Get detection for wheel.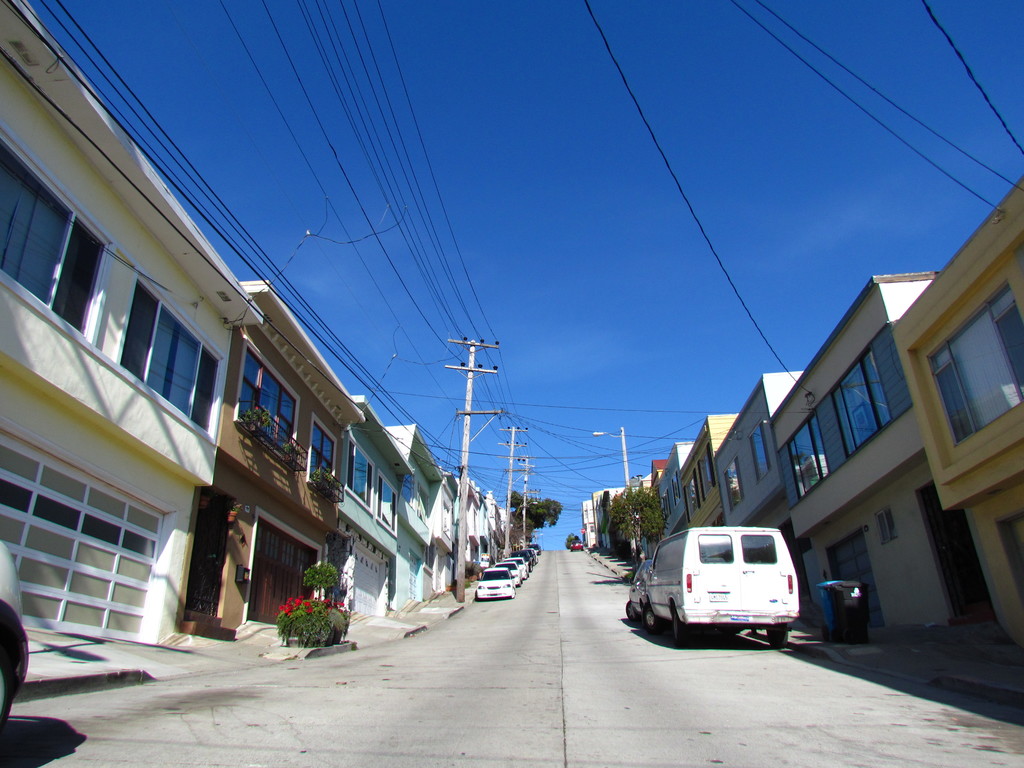
Detection: rect(520, 579, 522, 584).
